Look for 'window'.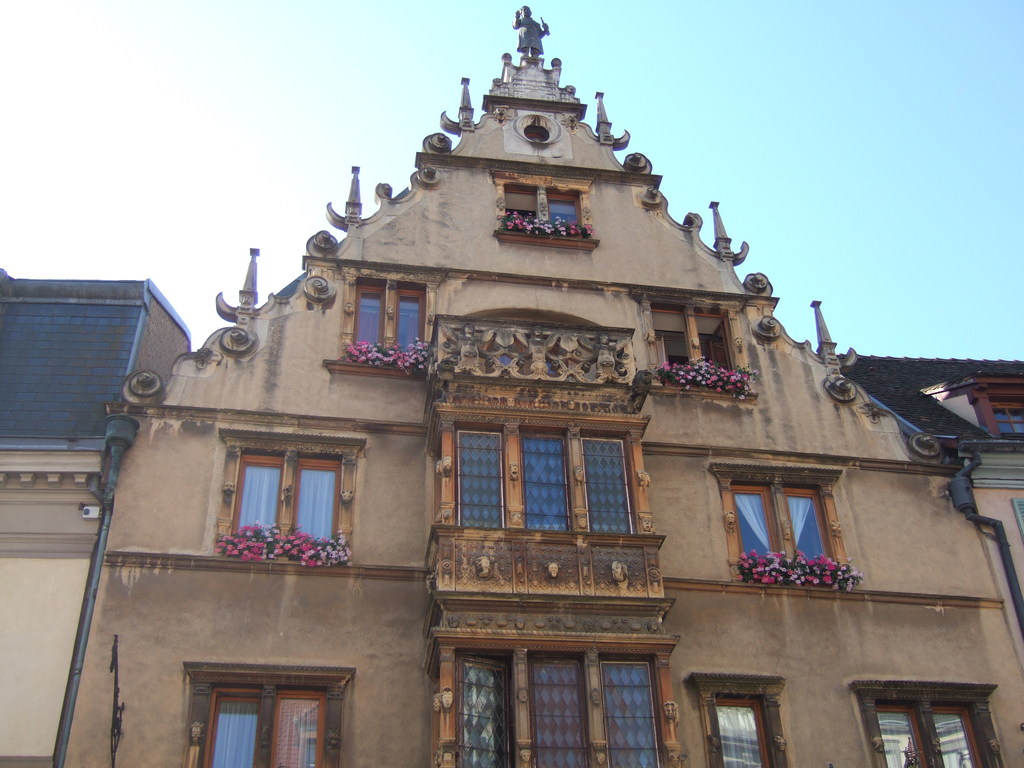
Found: x1=712, y1=461, x2=852, y2=585.
